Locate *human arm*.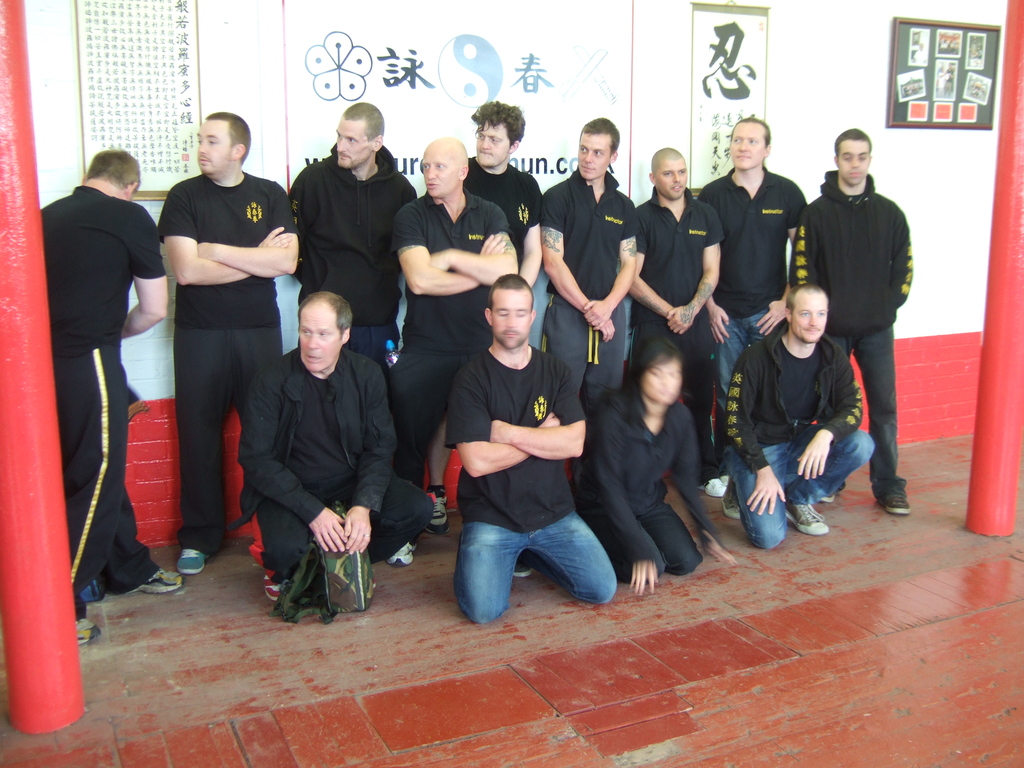
Bounding box: 579, 395, 671, 605.
